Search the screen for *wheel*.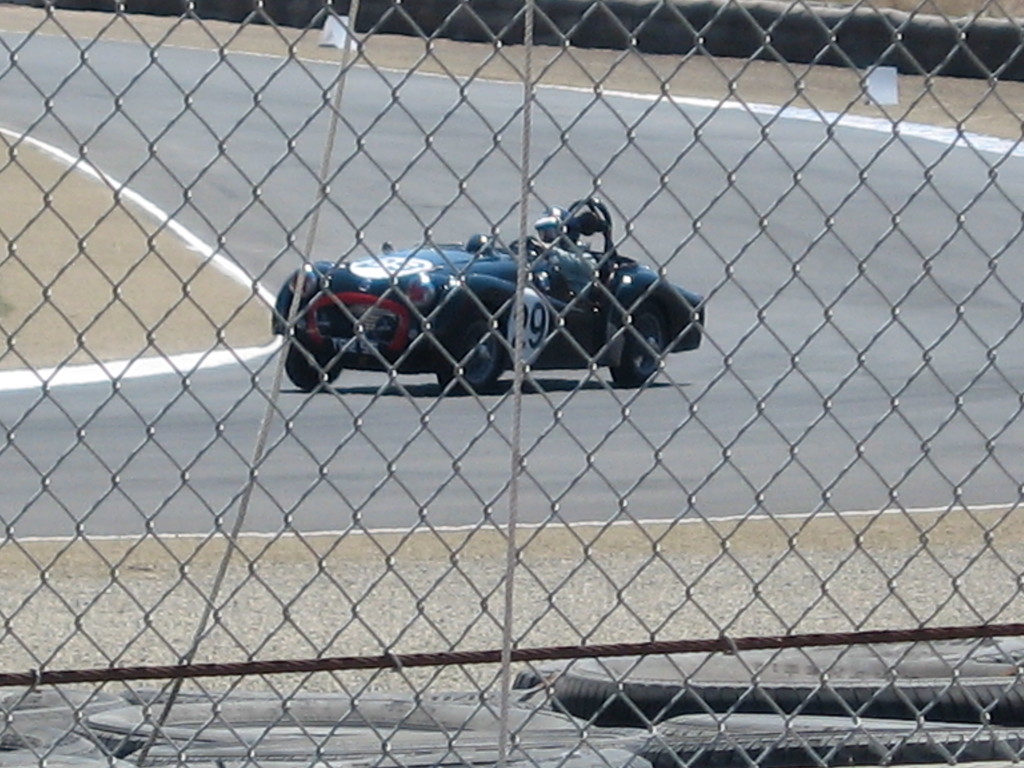
Found at pyautogui.locateOnScreen(283, 337, 344, 392).
